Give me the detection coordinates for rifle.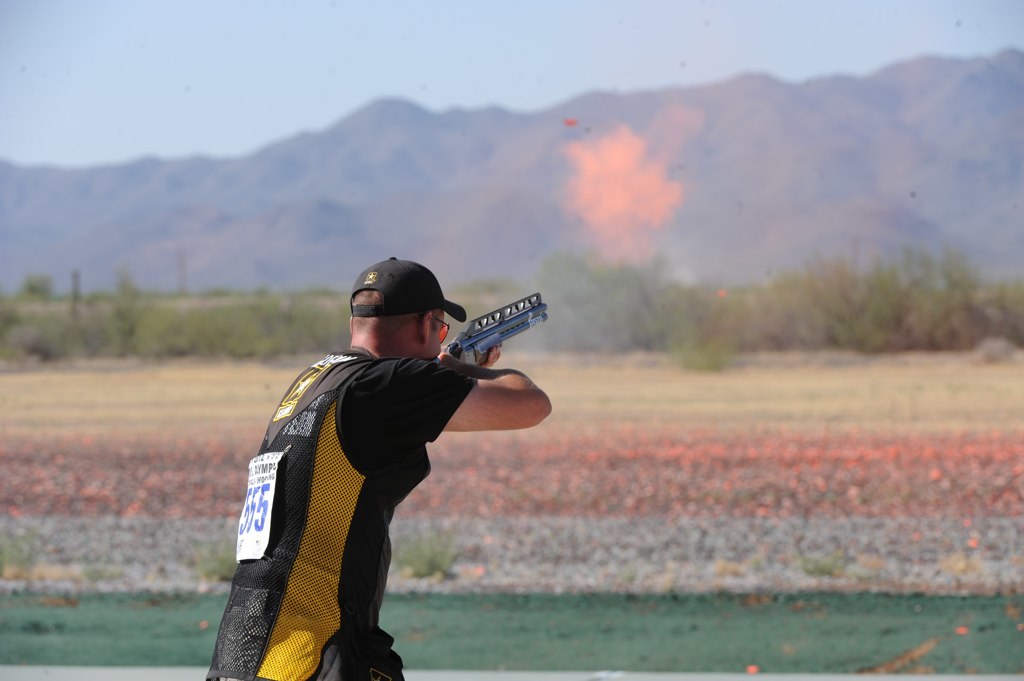
x1=437 y1=291 x2=555 y2=378.
